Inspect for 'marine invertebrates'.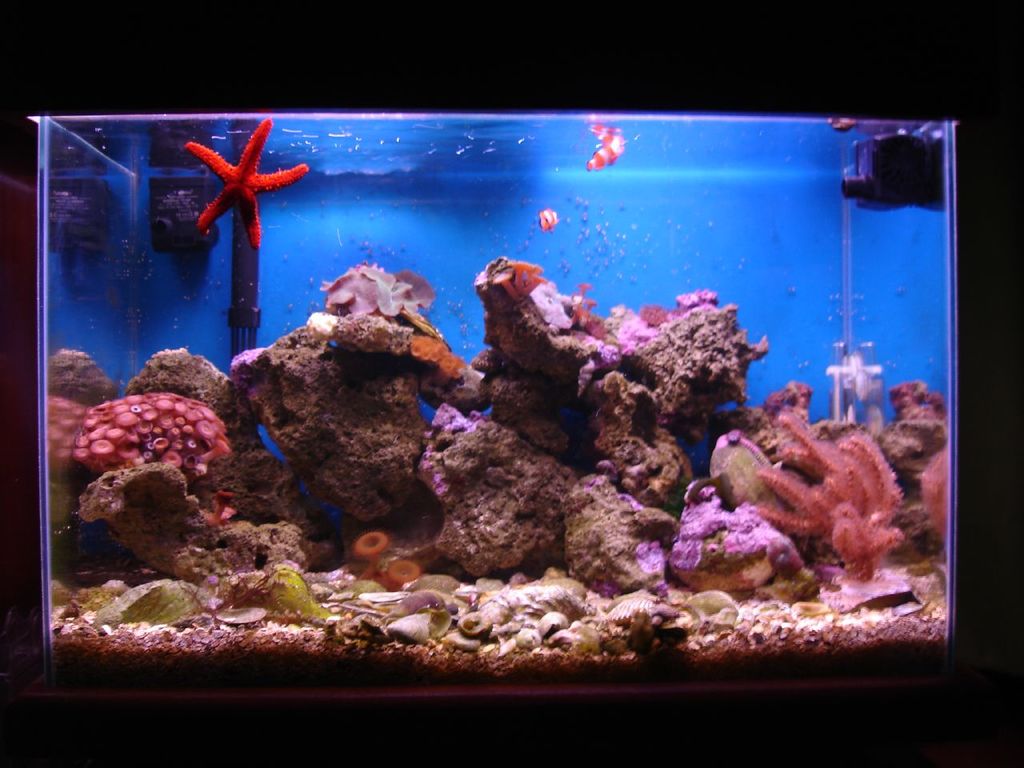
Inspection: Rect(161, 118, 322, 261).
